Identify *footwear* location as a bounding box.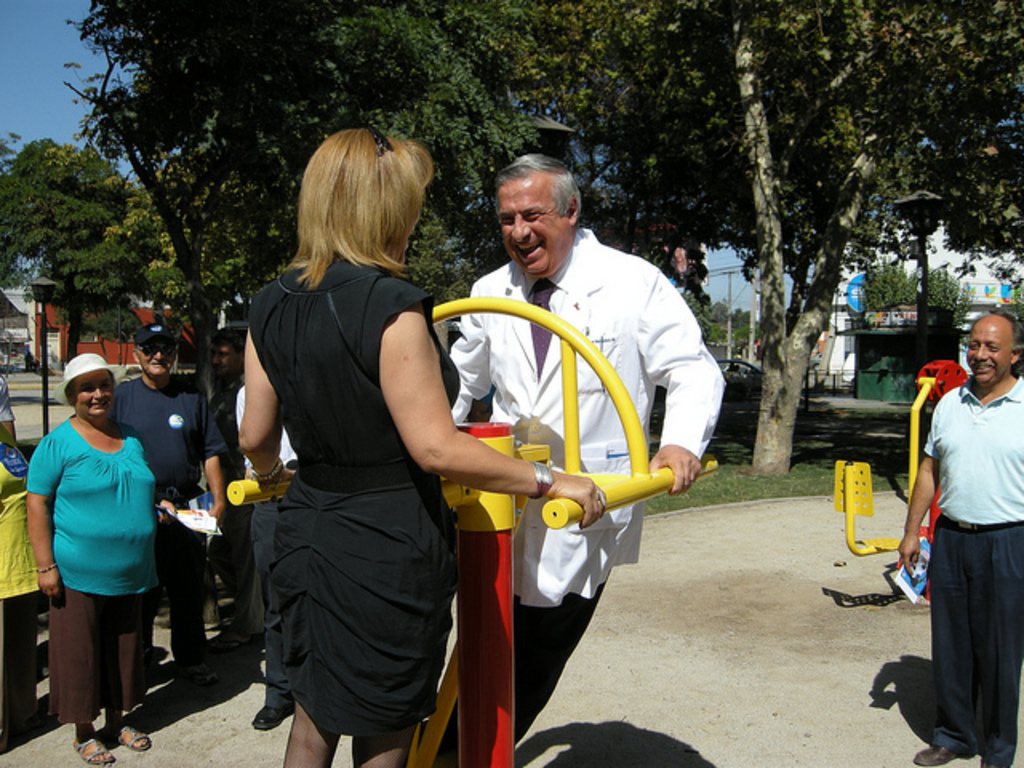
pyautogui.locateOnScreen(912, 738, 960, 766).
